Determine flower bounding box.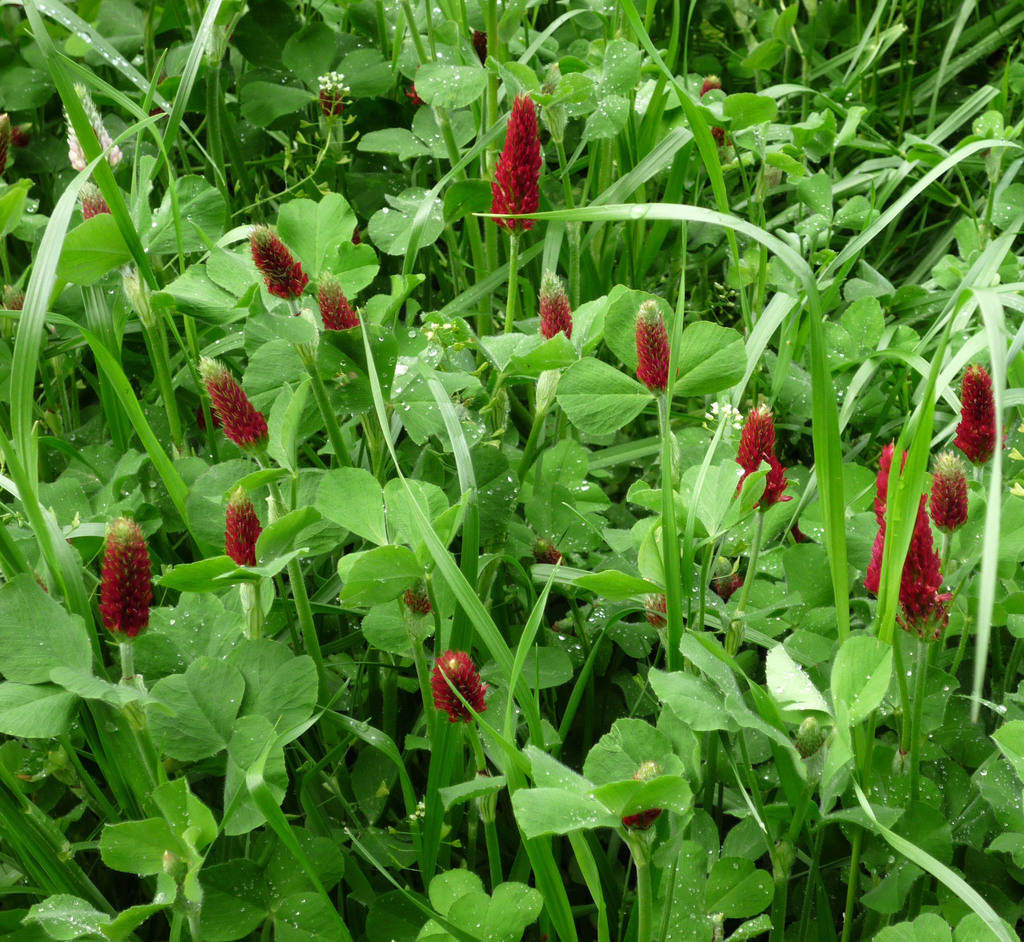
Determined: bbox=(930, 442, 968, 534).
